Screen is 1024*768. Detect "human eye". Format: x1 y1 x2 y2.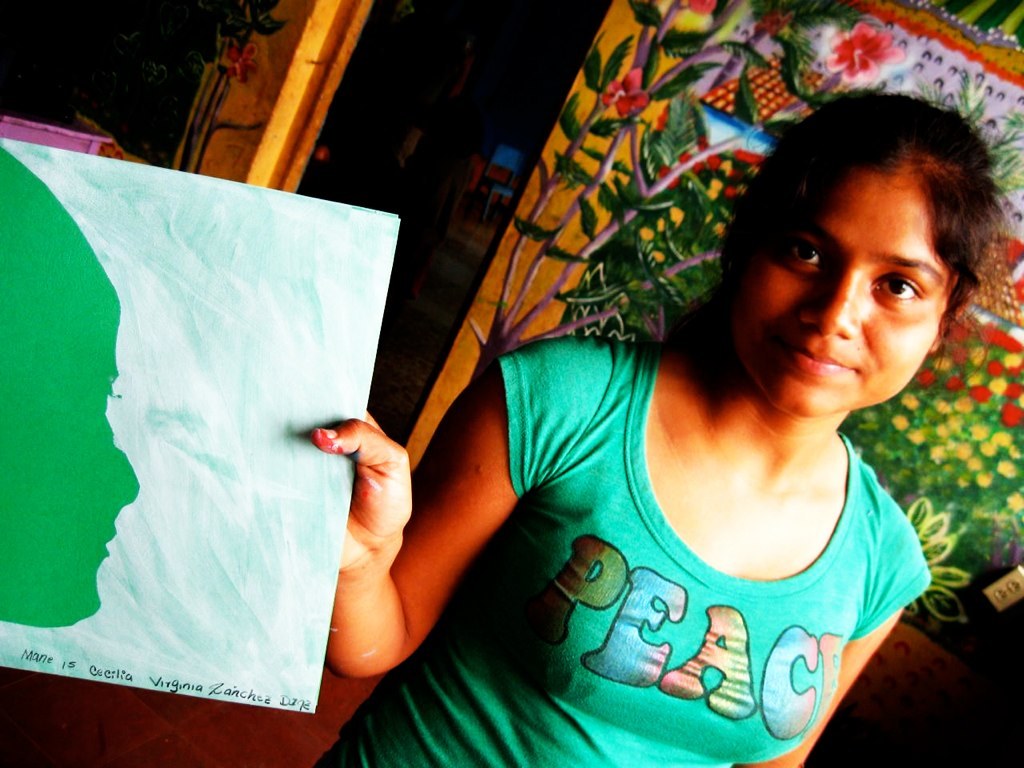
878 275 925 306.
